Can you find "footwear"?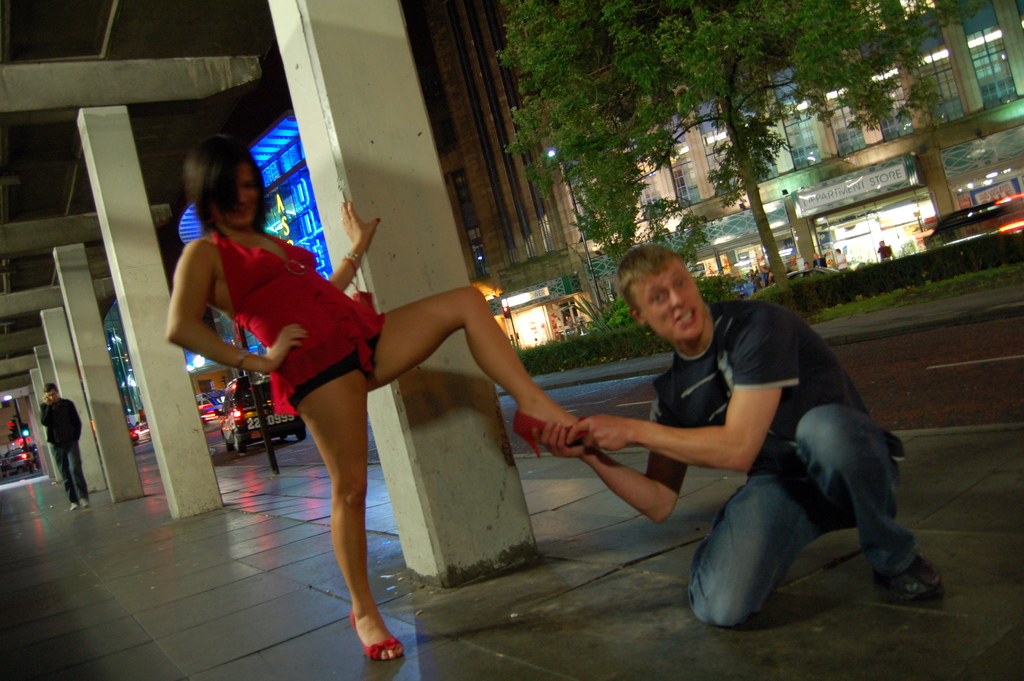
Yes, bounding box: detection(70, 501, 76, 513).
